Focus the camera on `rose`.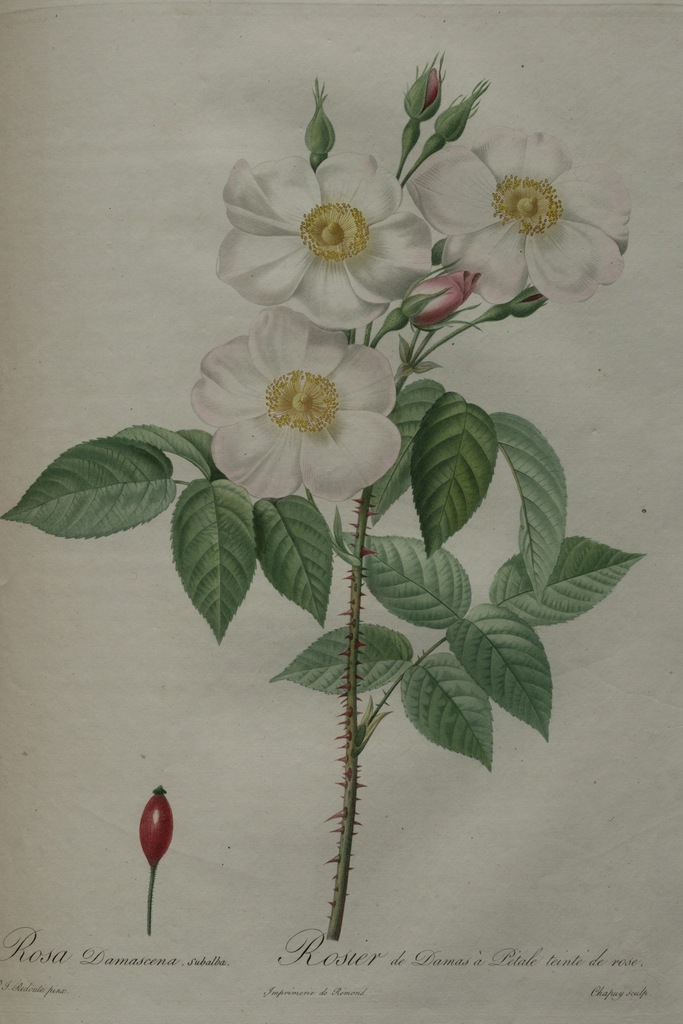
Focus region: {"x1": 215, "y1": 161, "x2": 434, "y2": 332}.
